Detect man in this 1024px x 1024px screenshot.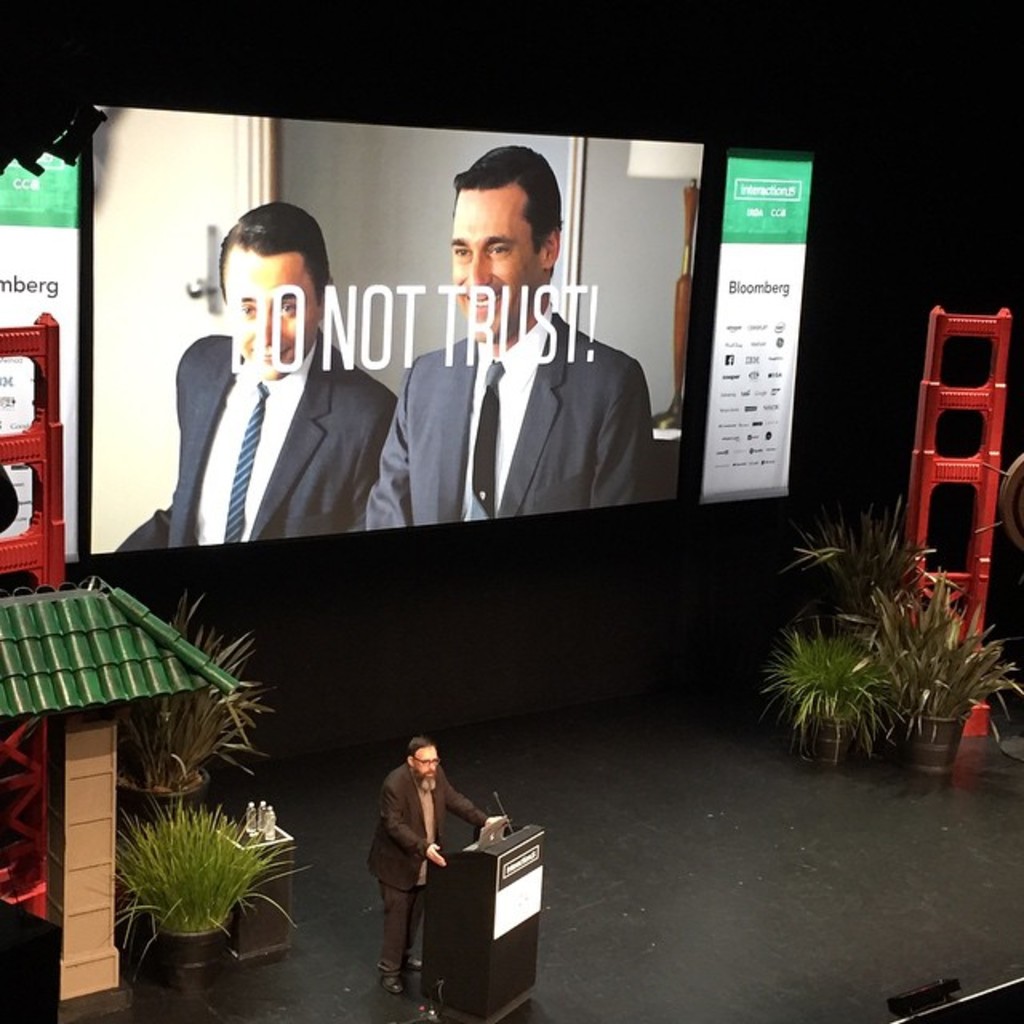
Detection: pyautogui.locateOnScreen(109, 202, 400, 554).
